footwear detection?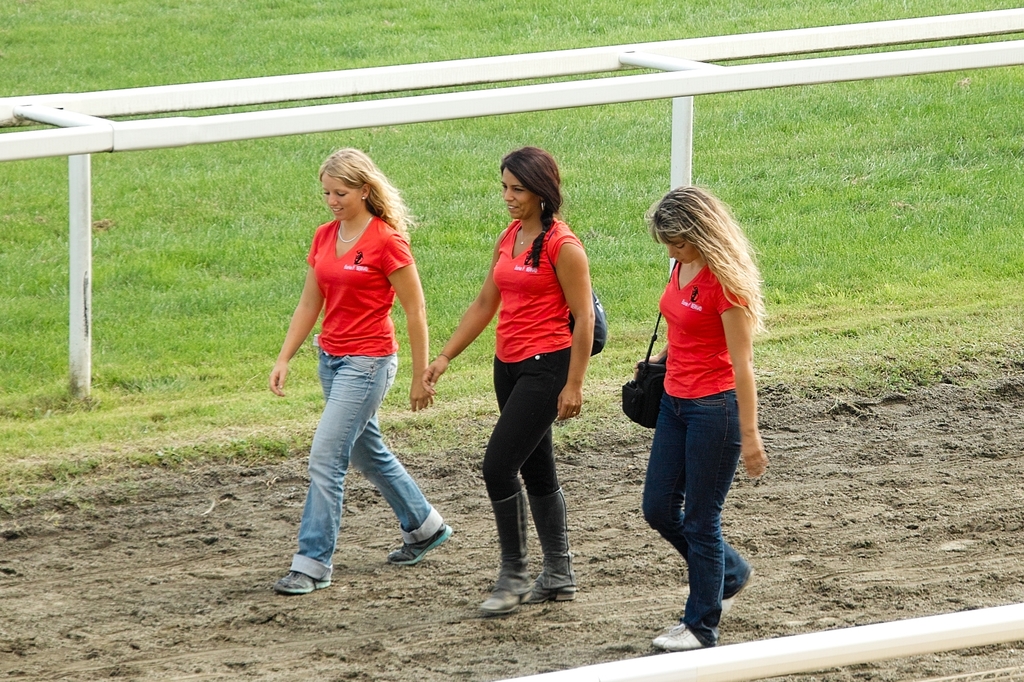
[719,570,757,619]
